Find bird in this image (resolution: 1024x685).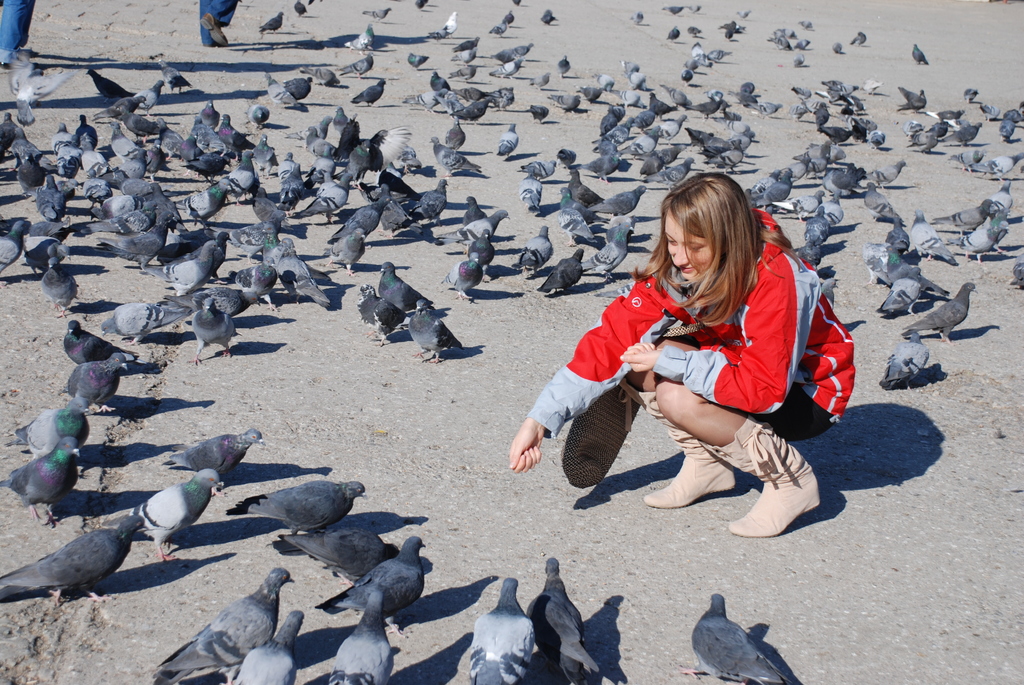
[690,25,704,40].
